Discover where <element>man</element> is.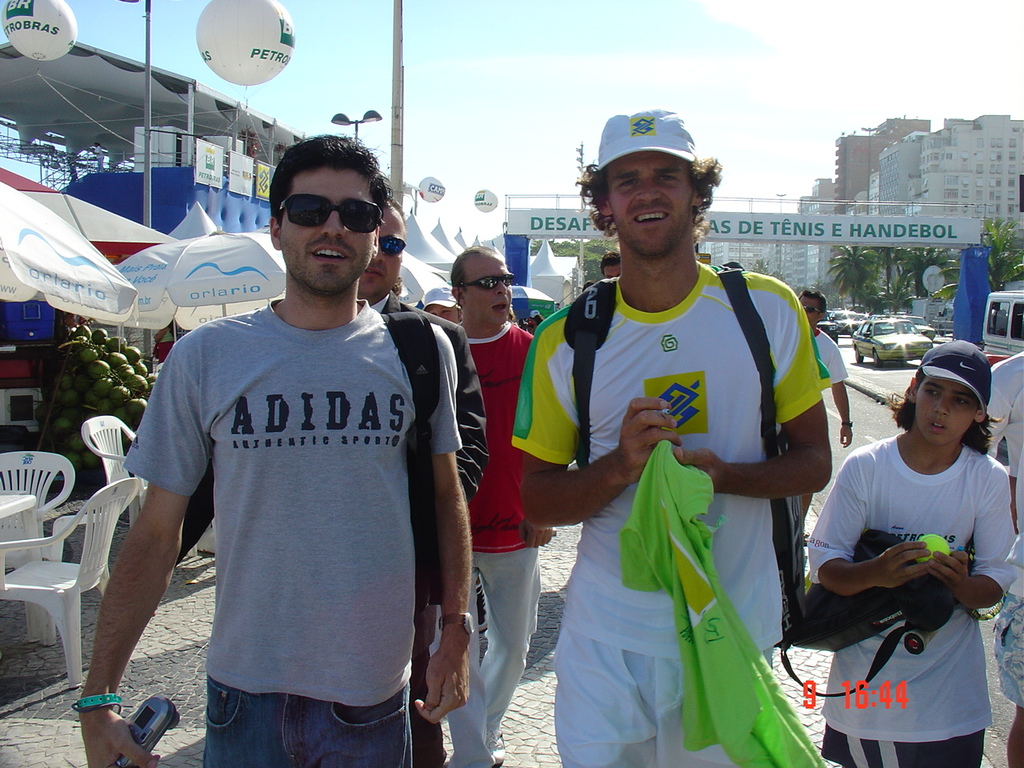
Discovered at (left=355, top=196, right=494, bottom=767).
